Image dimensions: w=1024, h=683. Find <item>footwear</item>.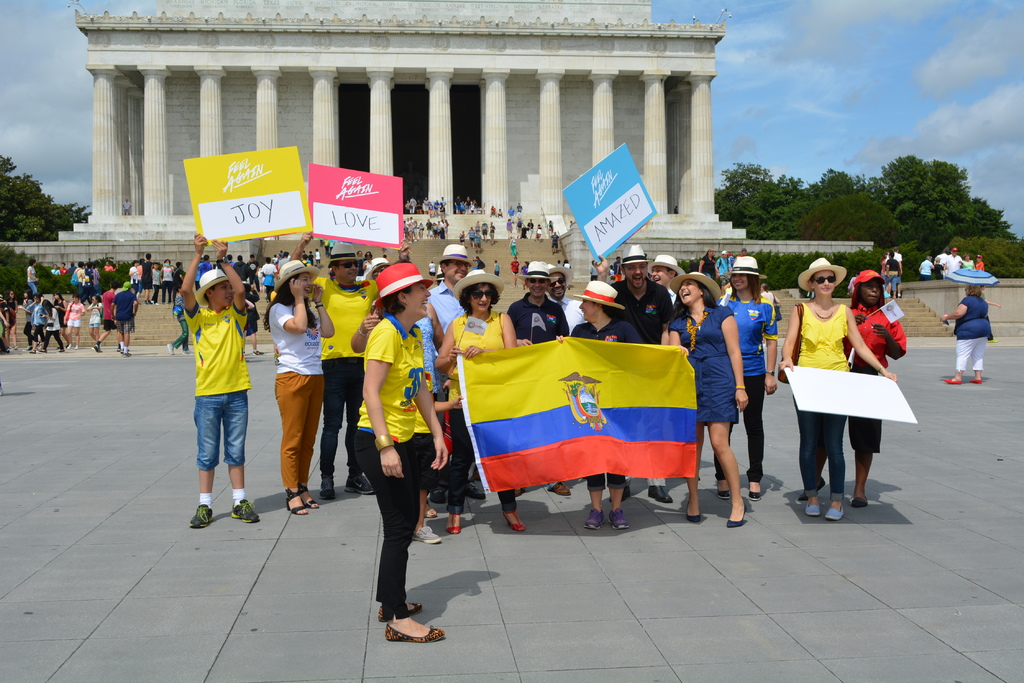
bbox=[948, 376, 961, 386].
